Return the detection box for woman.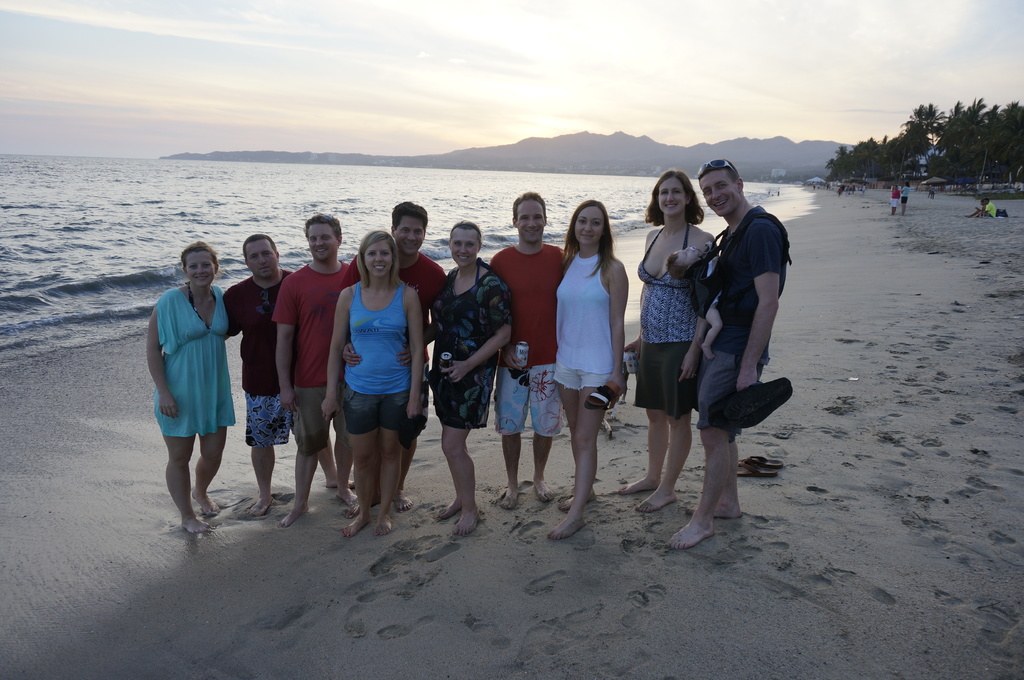
BBox(147, 244, 241, 542).
